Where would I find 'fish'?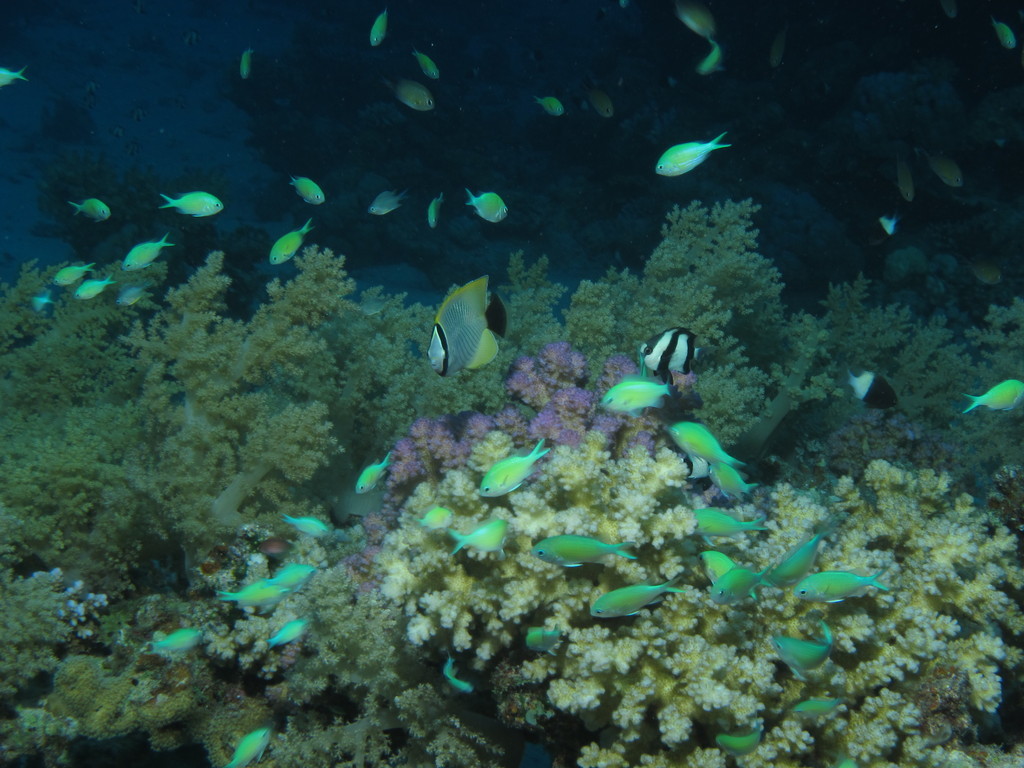
At region(418, 271, 510, 379).
